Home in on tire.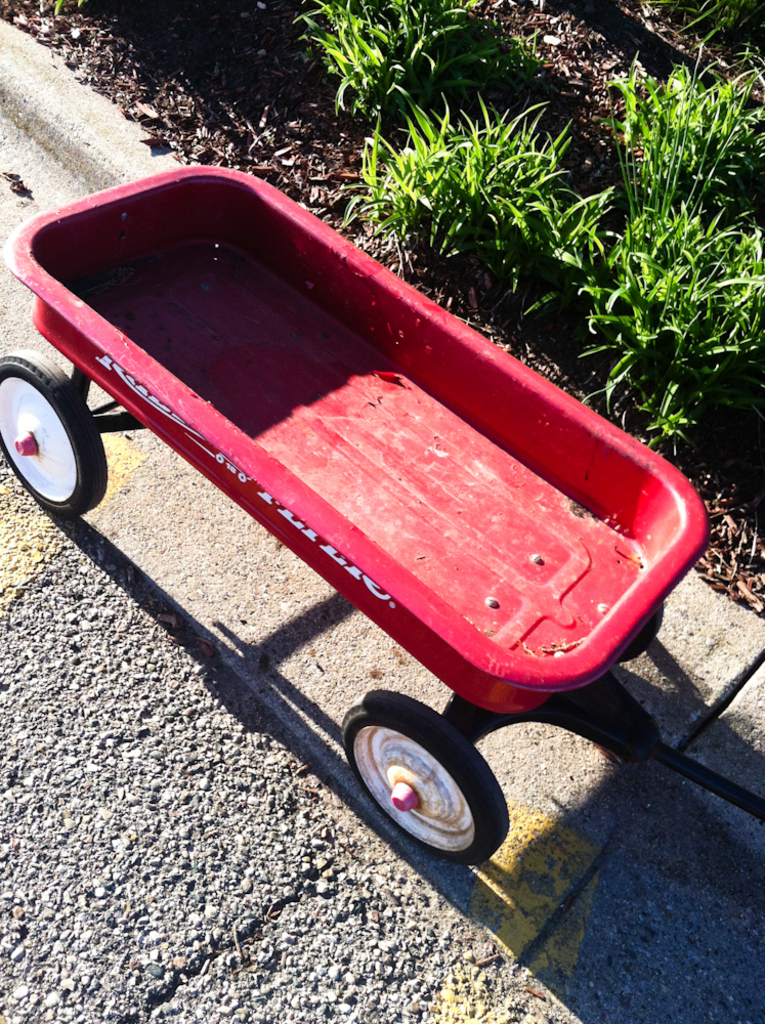
Homed in at Rect(329, 711, 511, 863).
